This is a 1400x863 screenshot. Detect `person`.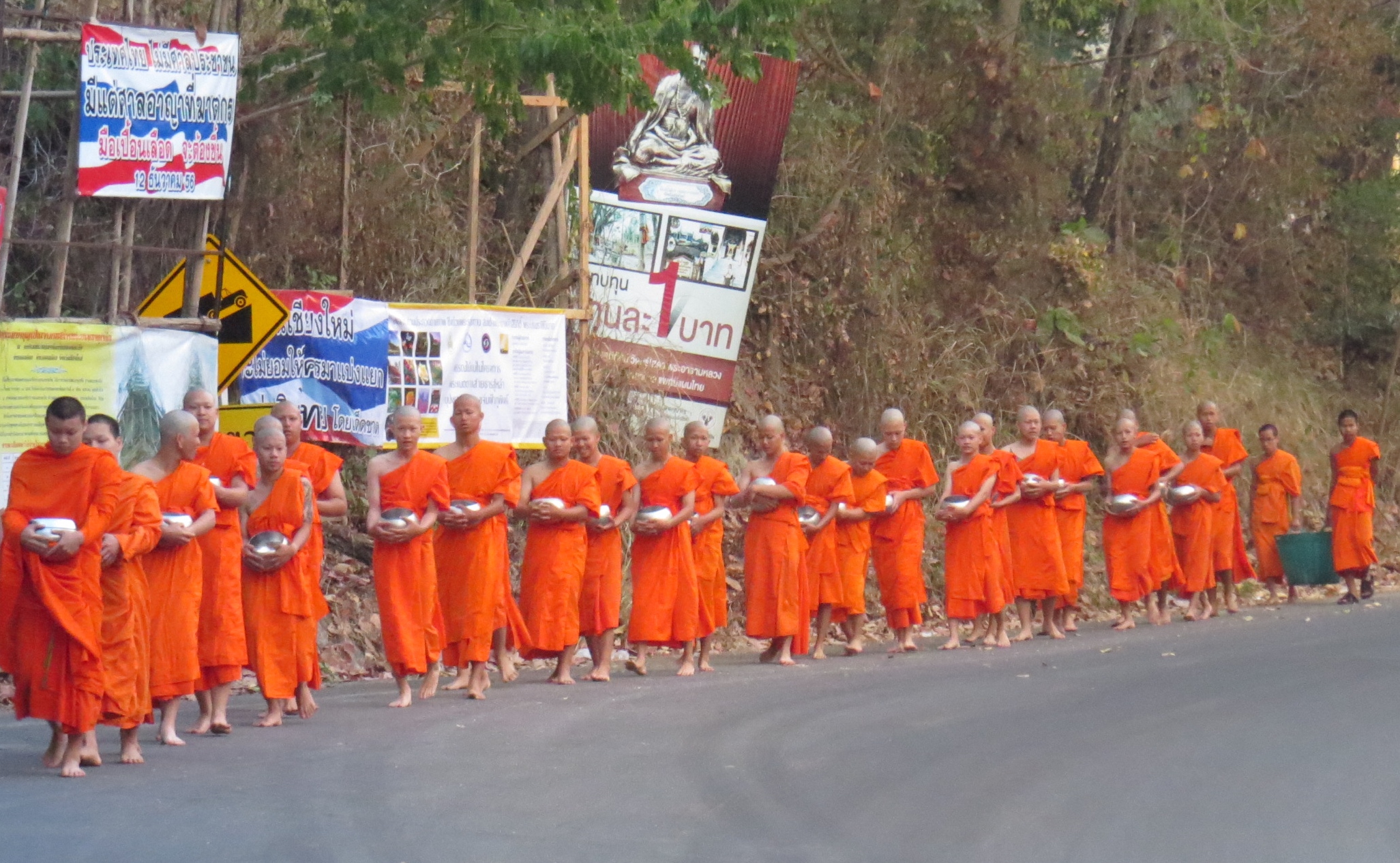
(710, 277, 752, 427).
